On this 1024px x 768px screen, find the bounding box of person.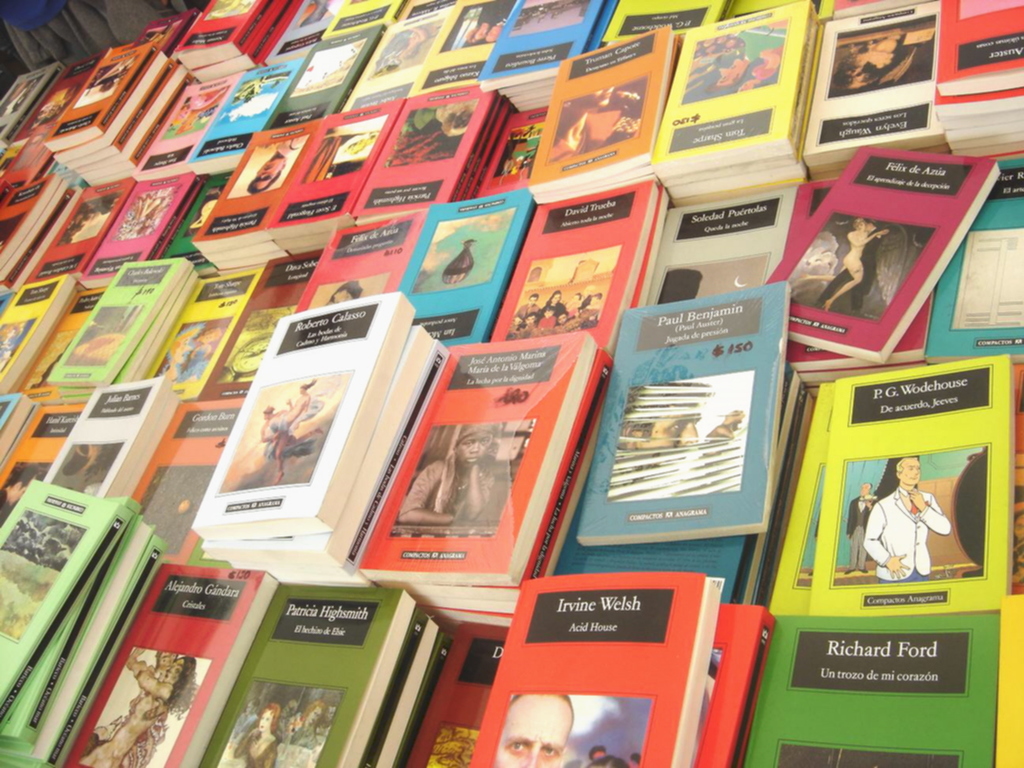
Bounding box: bbox=[399, 421, 498, 529].
